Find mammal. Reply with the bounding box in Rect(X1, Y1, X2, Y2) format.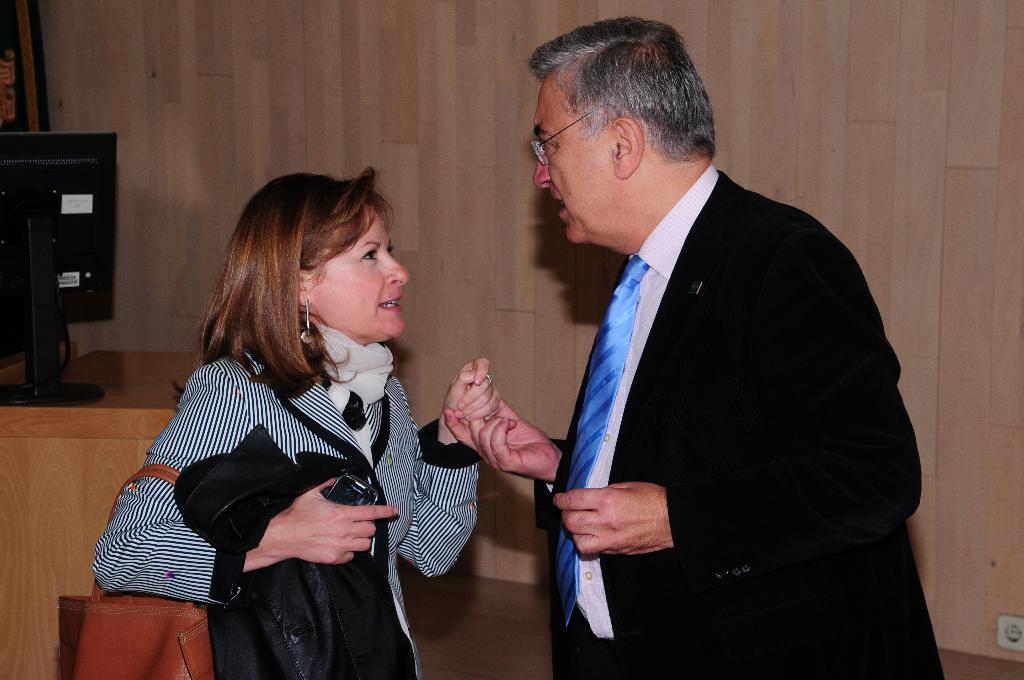
Rect(105, 152, 503, 659).
